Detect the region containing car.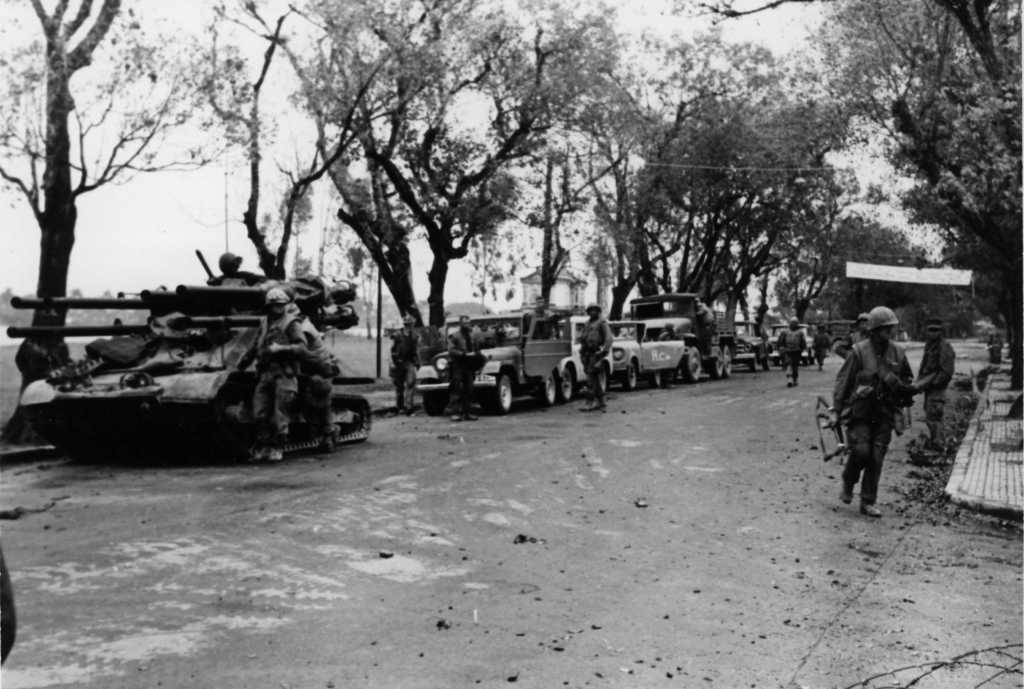
l=555, t=315, r=615, b=388.
